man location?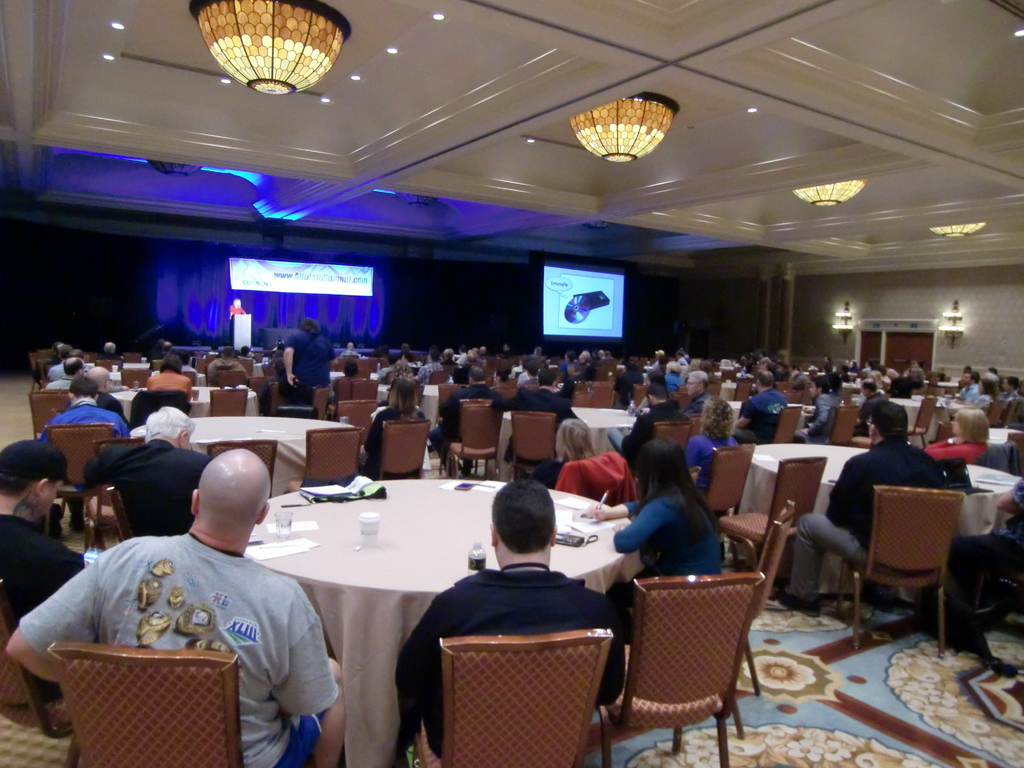
rect(51, 349, 83, 381)
